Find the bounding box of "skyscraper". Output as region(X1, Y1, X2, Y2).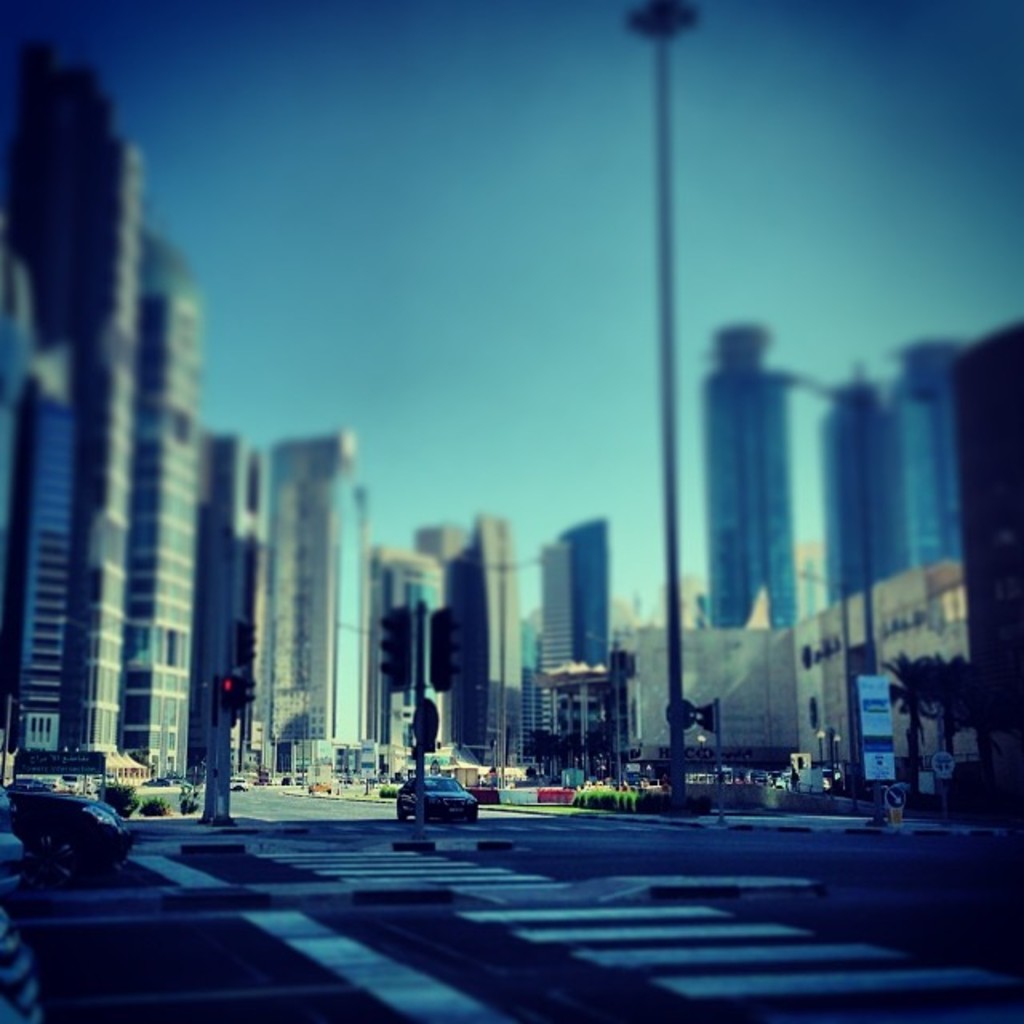
region(547, 520, 616, 699).
